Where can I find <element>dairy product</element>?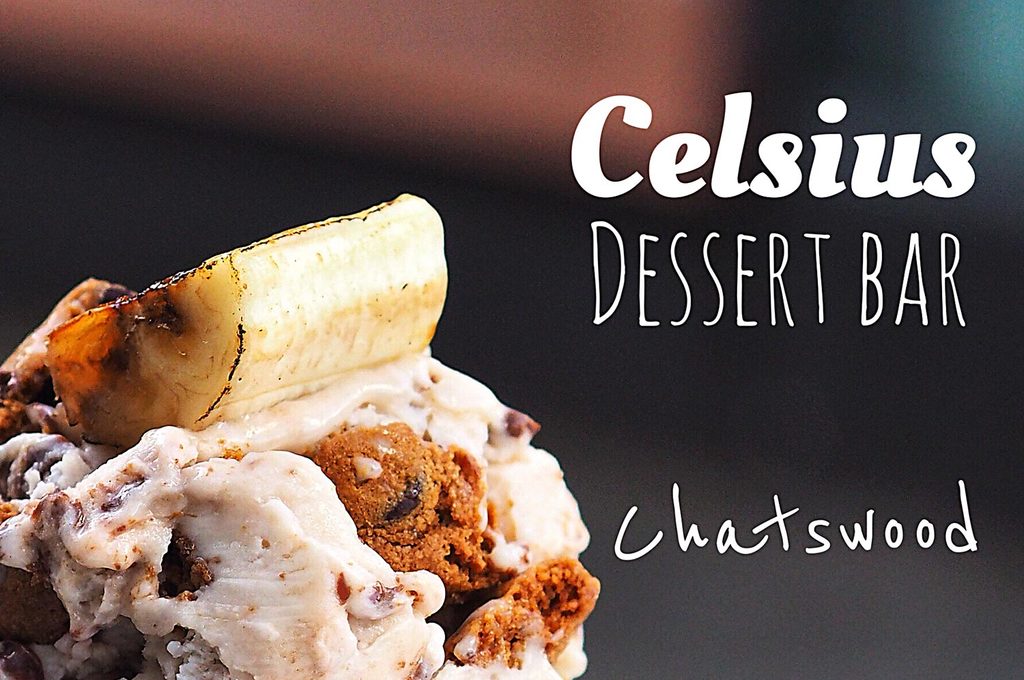
You can find it at Rect(0, 350, 591, 679).
